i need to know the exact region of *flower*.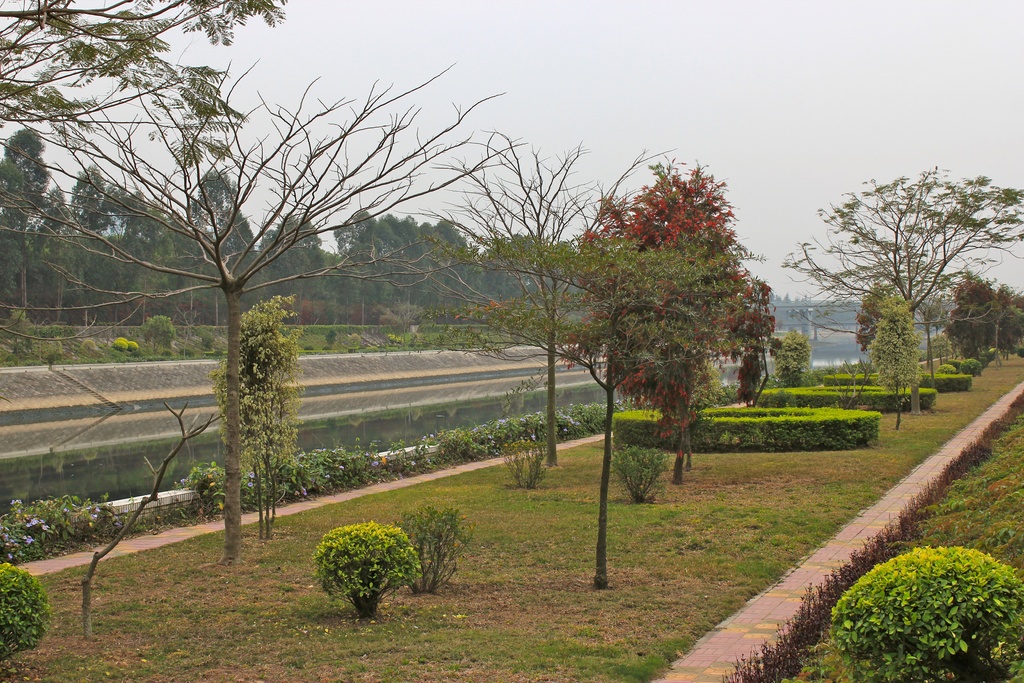
Region: l=340, t=466, r=341, b=468.
